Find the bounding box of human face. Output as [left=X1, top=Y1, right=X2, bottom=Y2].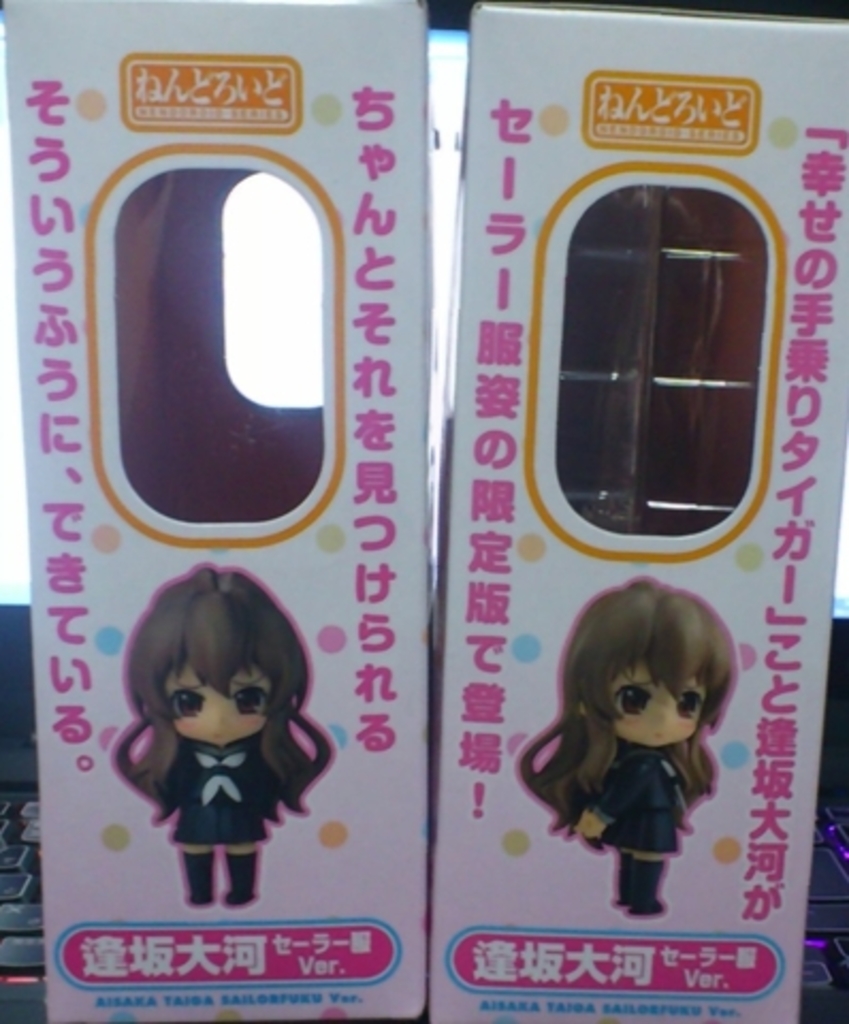
[left=608, top=657, right=704, bottom=753].
